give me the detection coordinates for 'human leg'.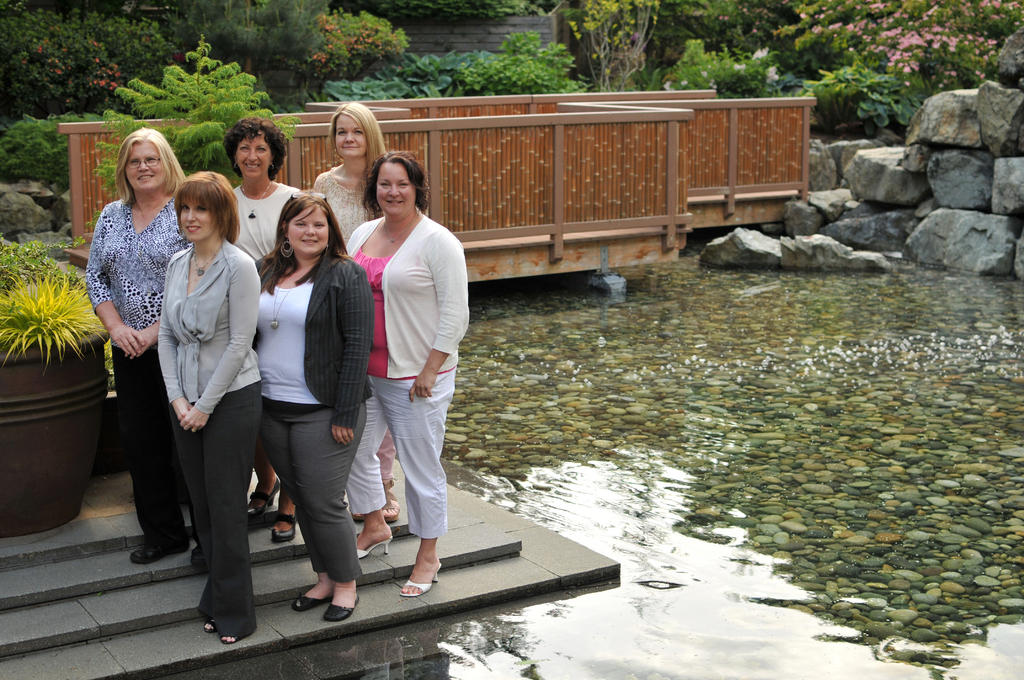
{"left": 341, "top": 389, "right": 392, "bottom": 565}.
